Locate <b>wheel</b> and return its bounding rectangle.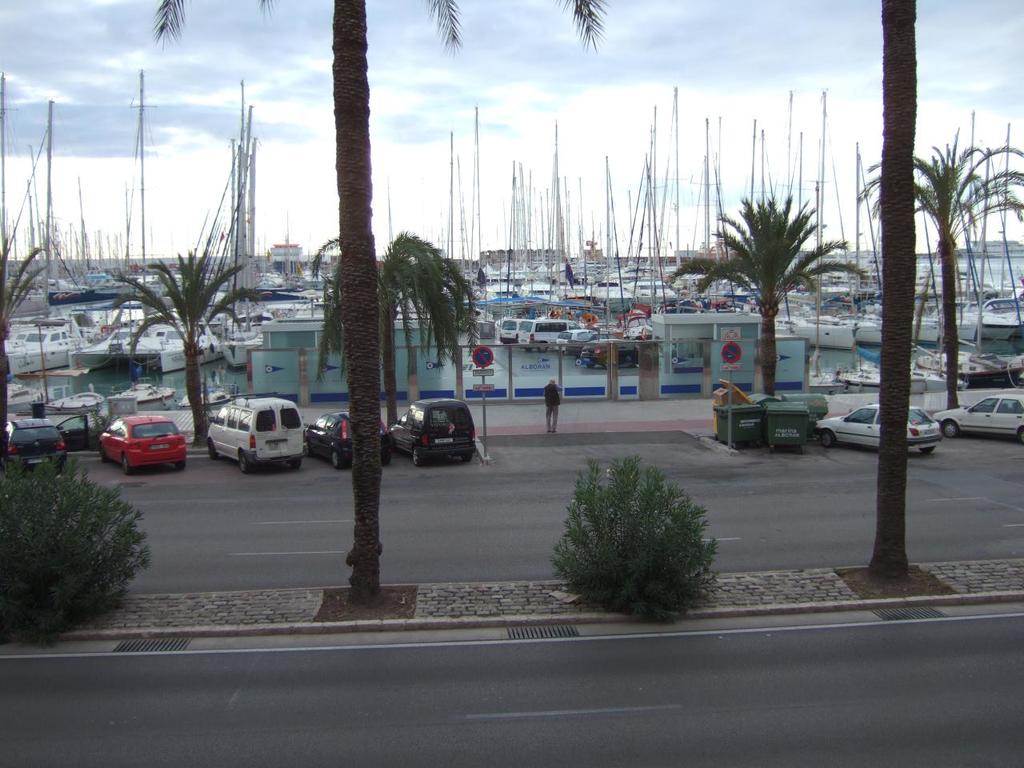
box(522, 342, 533, 352).
